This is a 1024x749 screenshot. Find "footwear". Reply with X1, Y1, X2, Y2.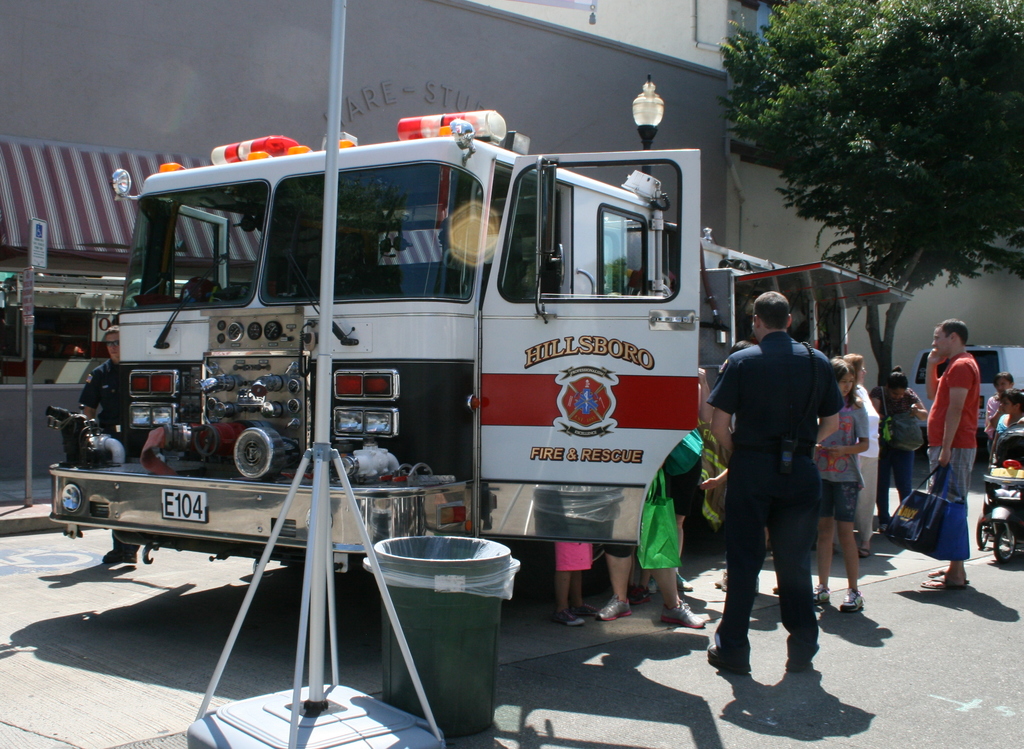
929, 567, 970, 586.
